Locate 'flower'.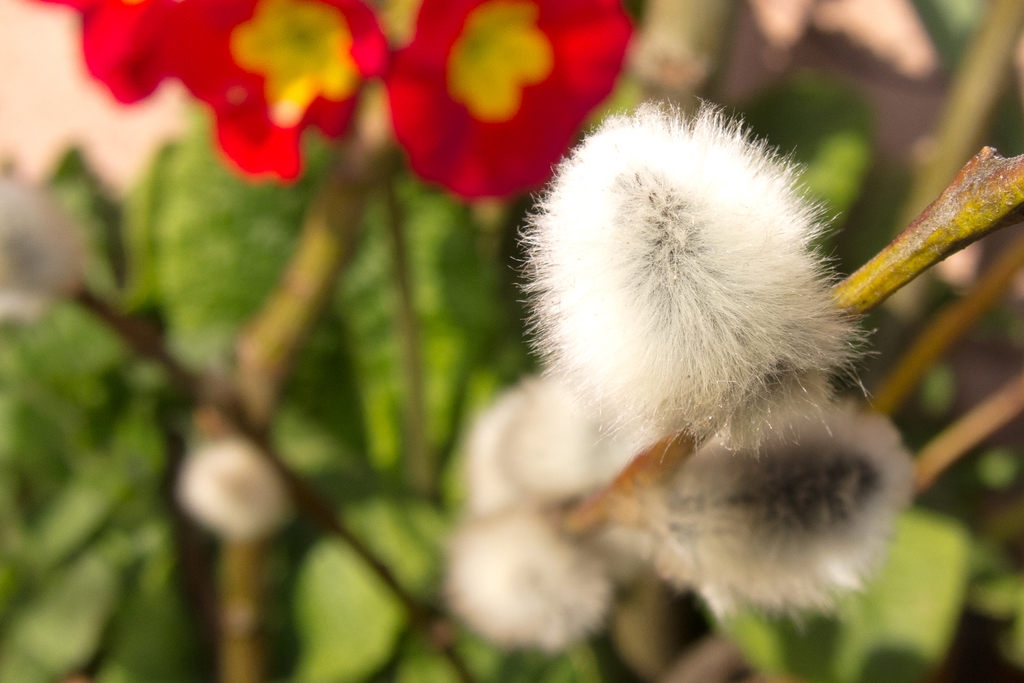
Bounding box: pyautogui.locateOnScreen(19, 0, 181, 103).
